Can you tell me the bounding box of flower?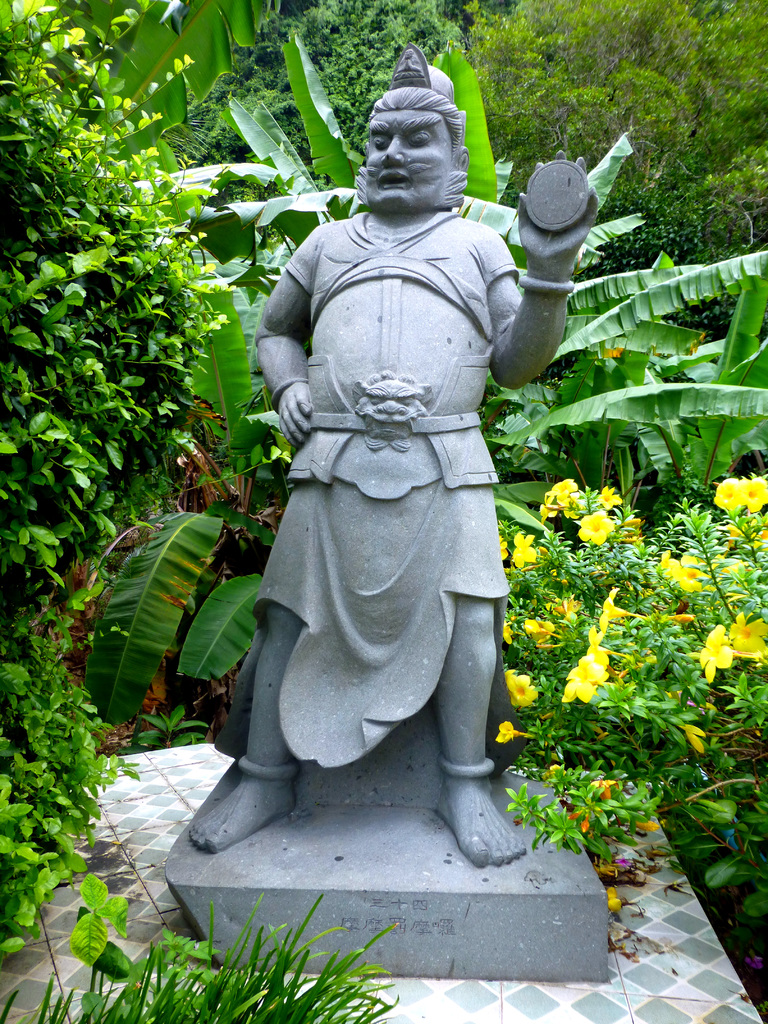
select_region(559, 589, 584, 614).
